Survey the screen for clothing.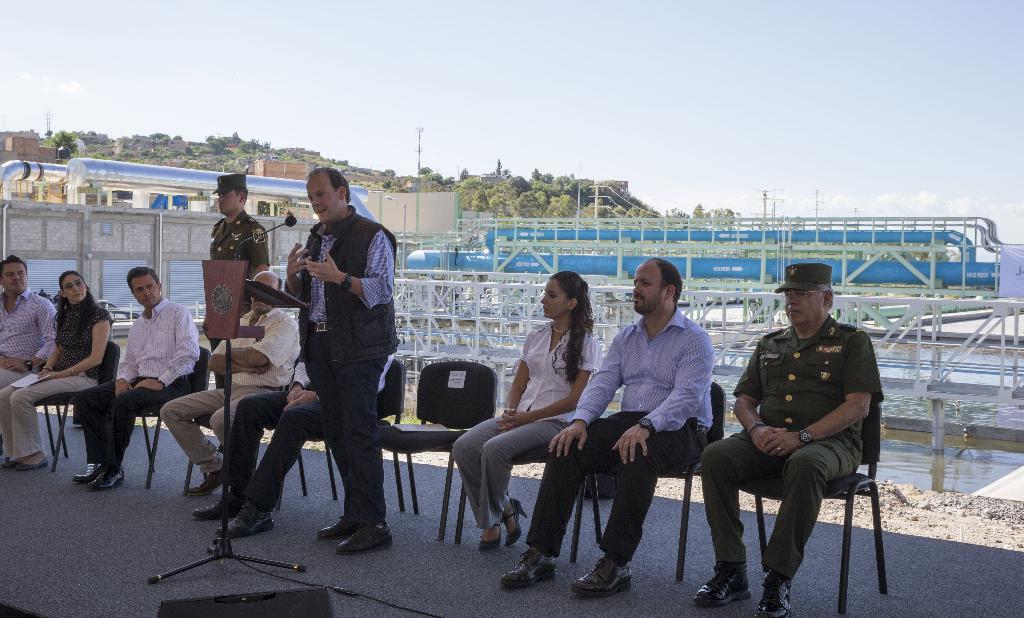
Survey found: box=[158, 272, 300, 466].
